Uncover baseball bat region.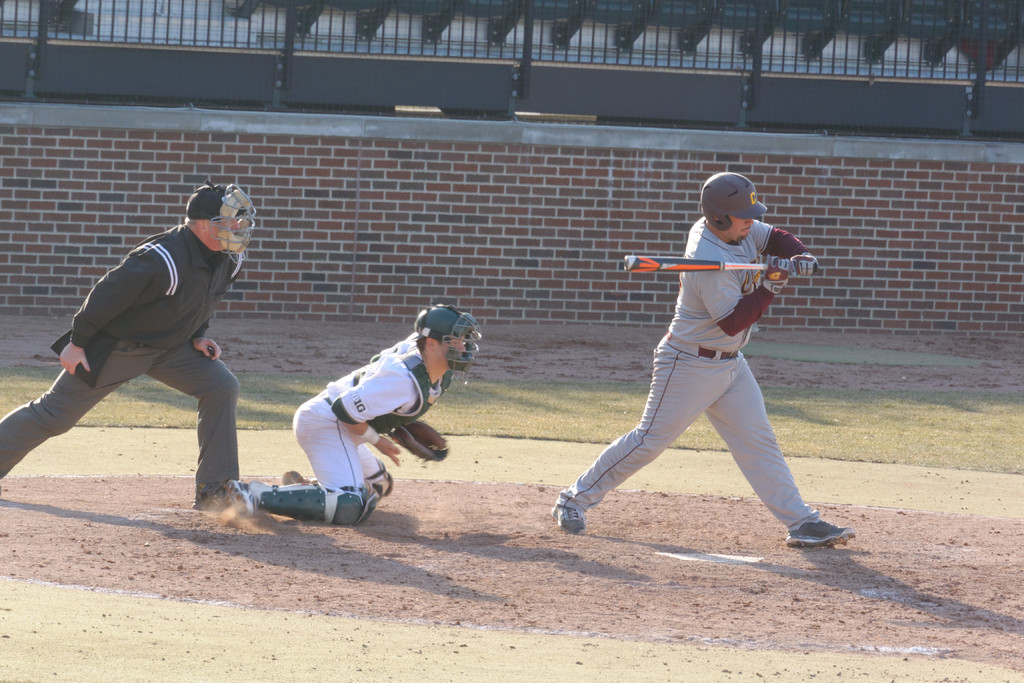
Uncovered: [left=623, top=252, right=828, bottom=279].
